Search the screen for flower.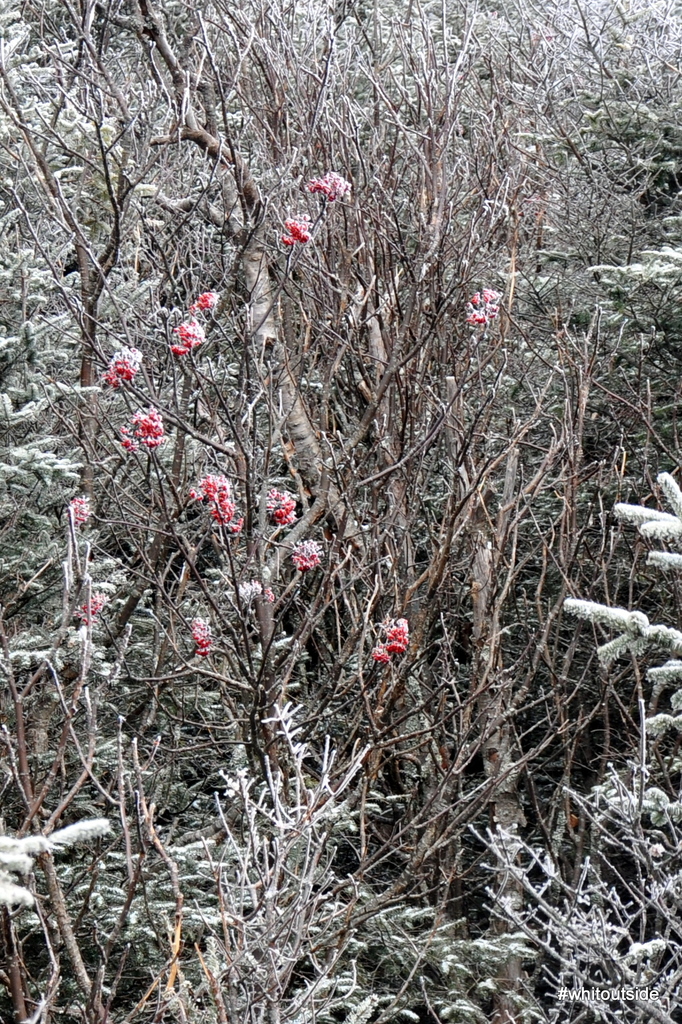
Found at x1=76 y1=589 x2=117 y2=621.
